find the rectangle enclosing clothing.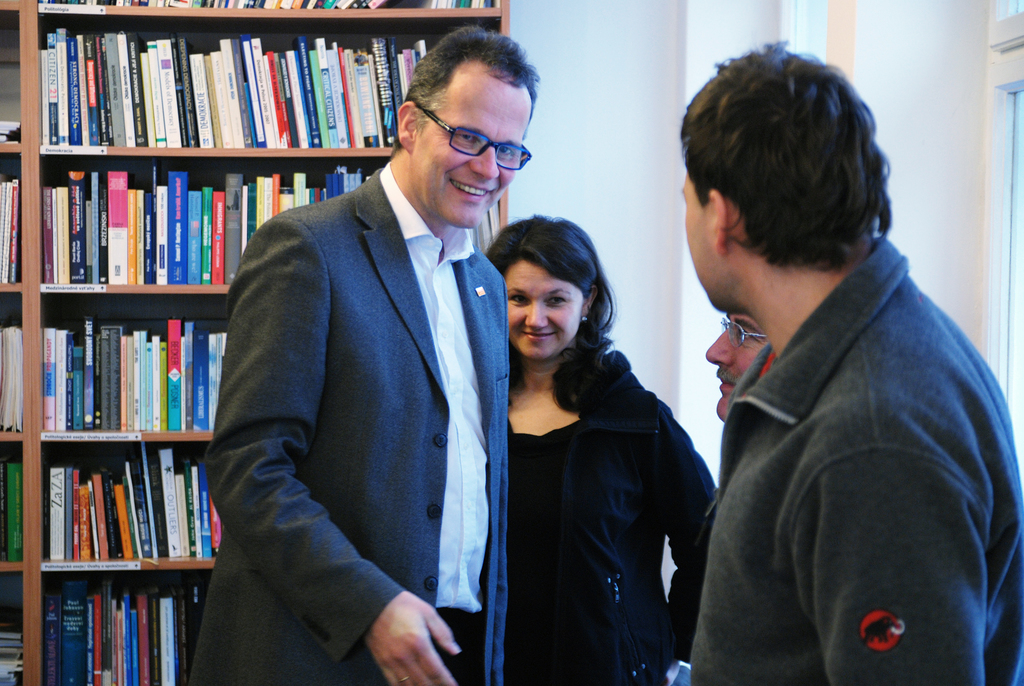
<bbox>180, 155, 508, 683</bbox>.
